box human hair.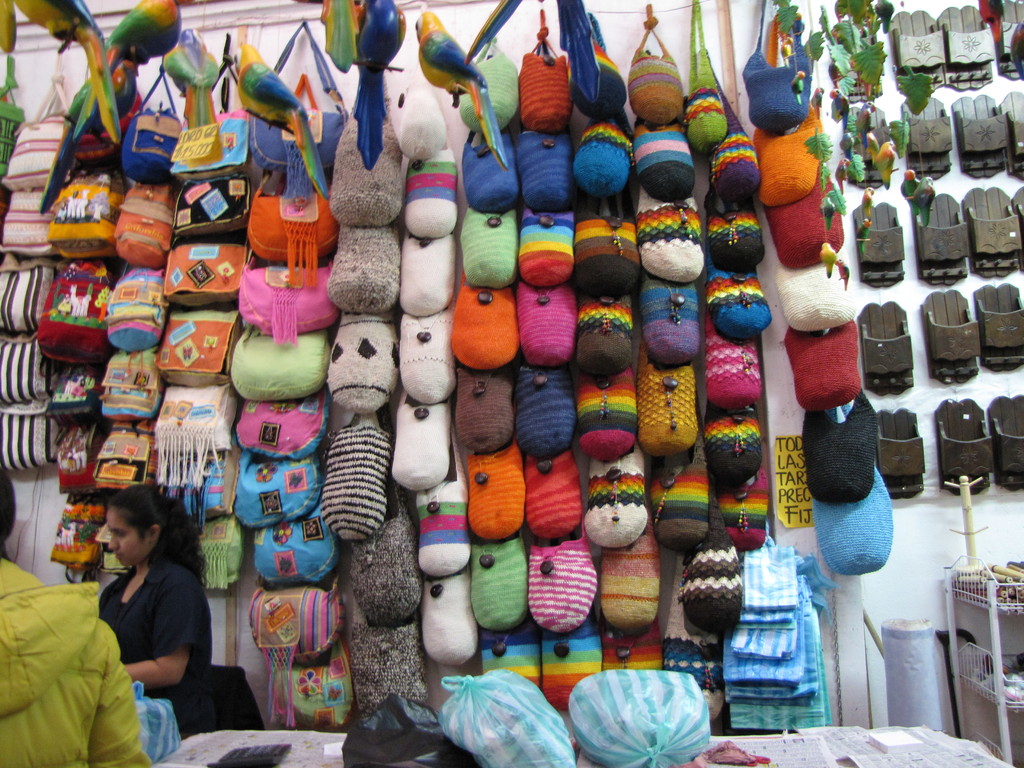
select_region(0, 463, 15, 557).
